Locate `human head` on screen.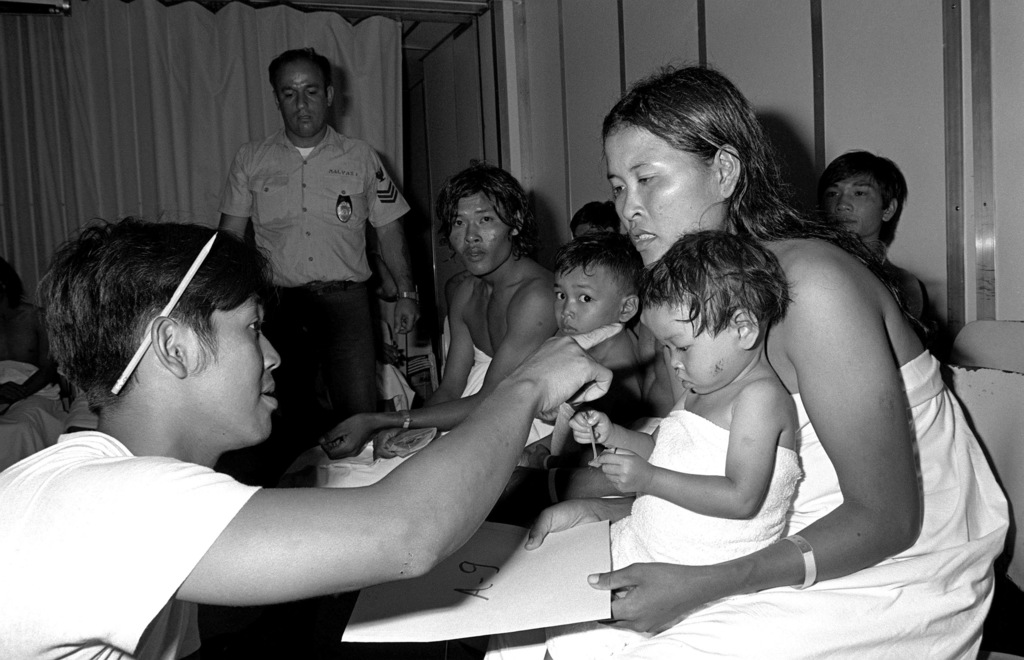
On screen at l=433, t=161, r=529, b=278.
